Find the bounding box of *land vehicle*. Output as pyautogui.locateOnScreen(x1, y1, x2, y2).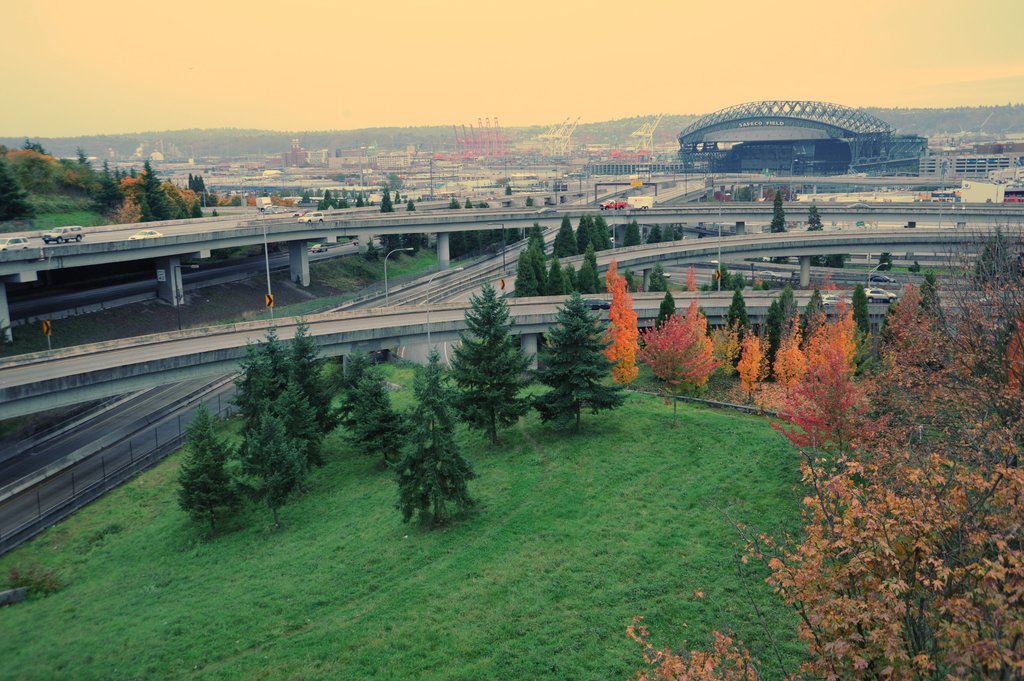
pyautogui.locateOnScreen(0, 239, 31, 248).
